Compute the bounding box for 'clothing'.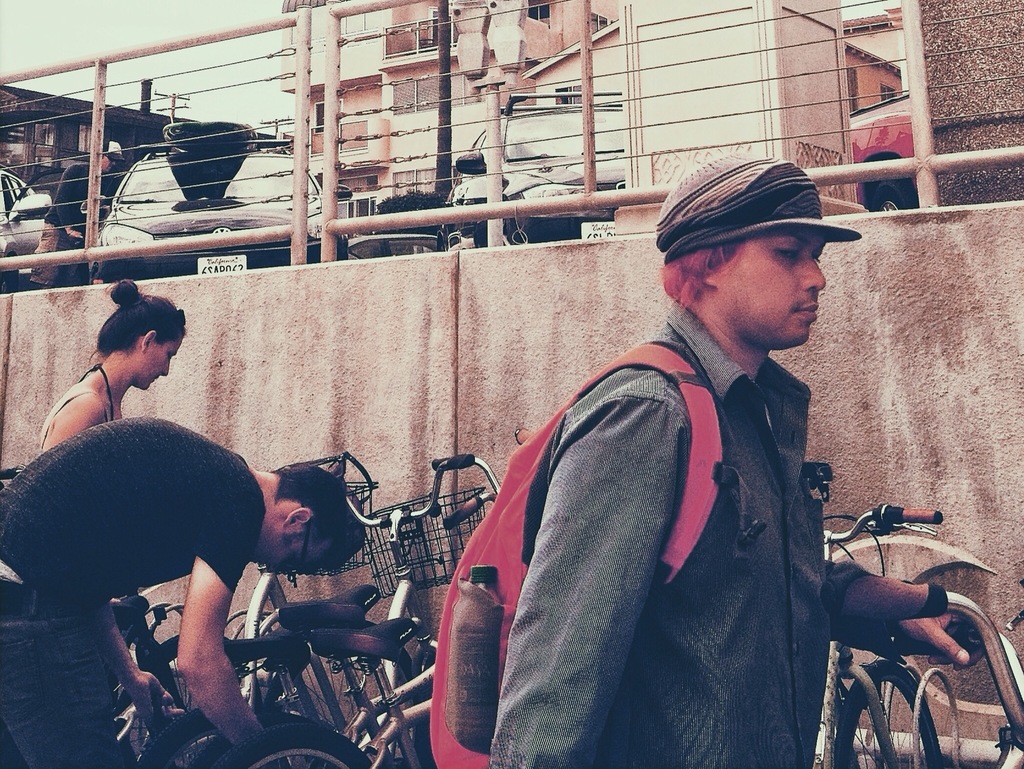
491:288:835:768.
